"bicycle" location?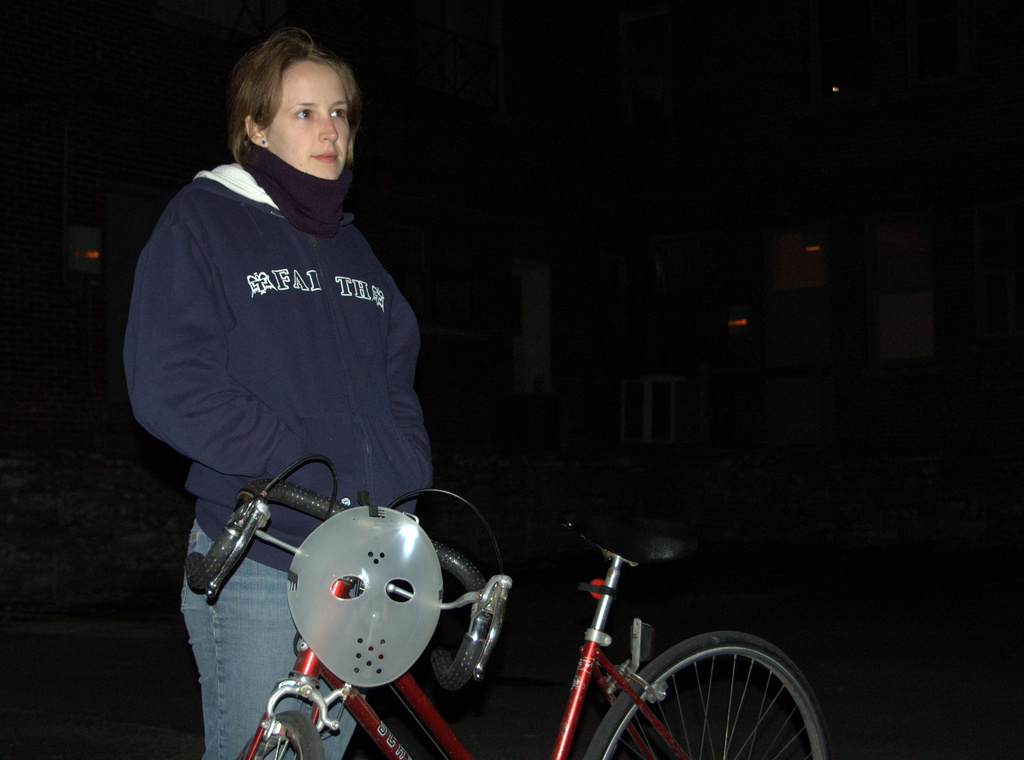
186:461:817:759
